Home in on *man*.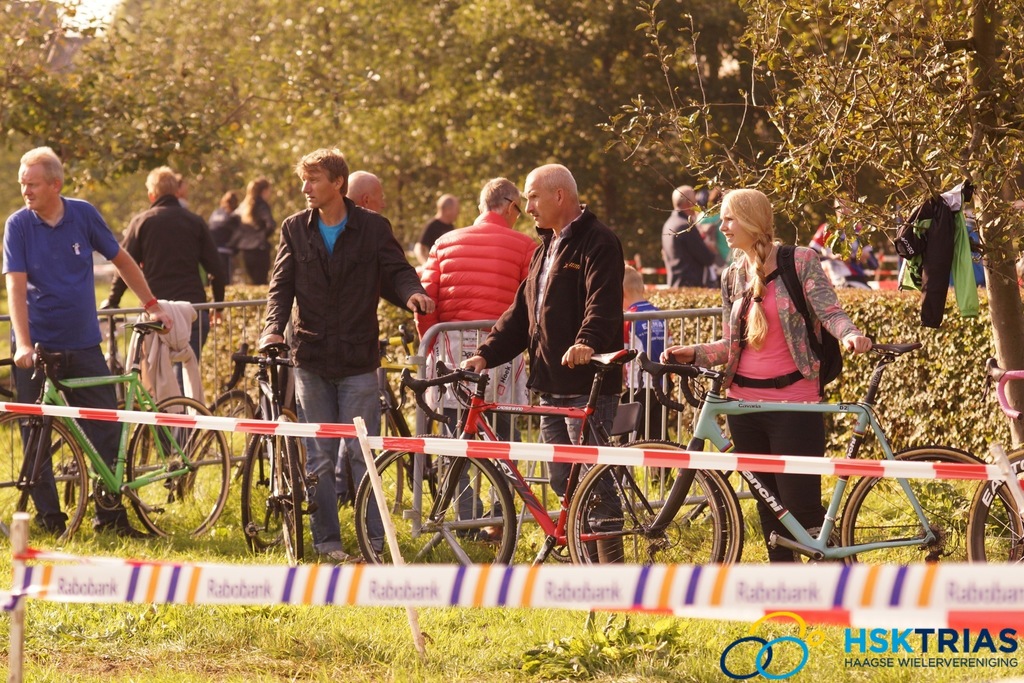
Homed in at 811:190:877:290.
